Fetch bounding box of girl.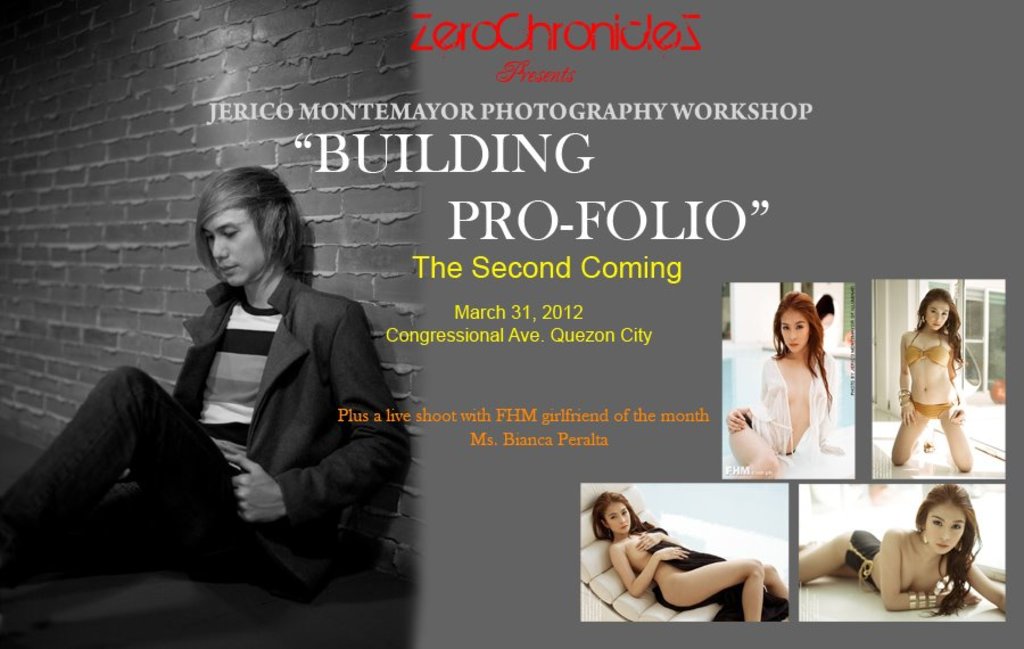
Bbox: locate(727, 290, 851, 476).
